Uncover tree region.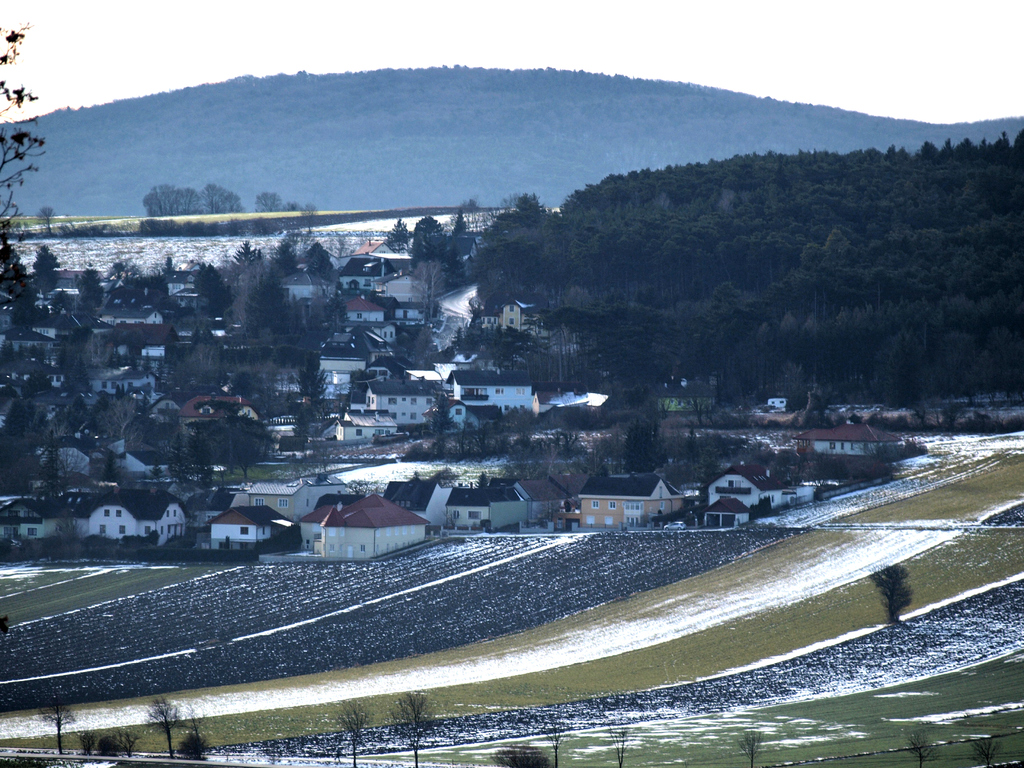
Uncovered: [x1=204, y1=183, x2=245, y2=212].
